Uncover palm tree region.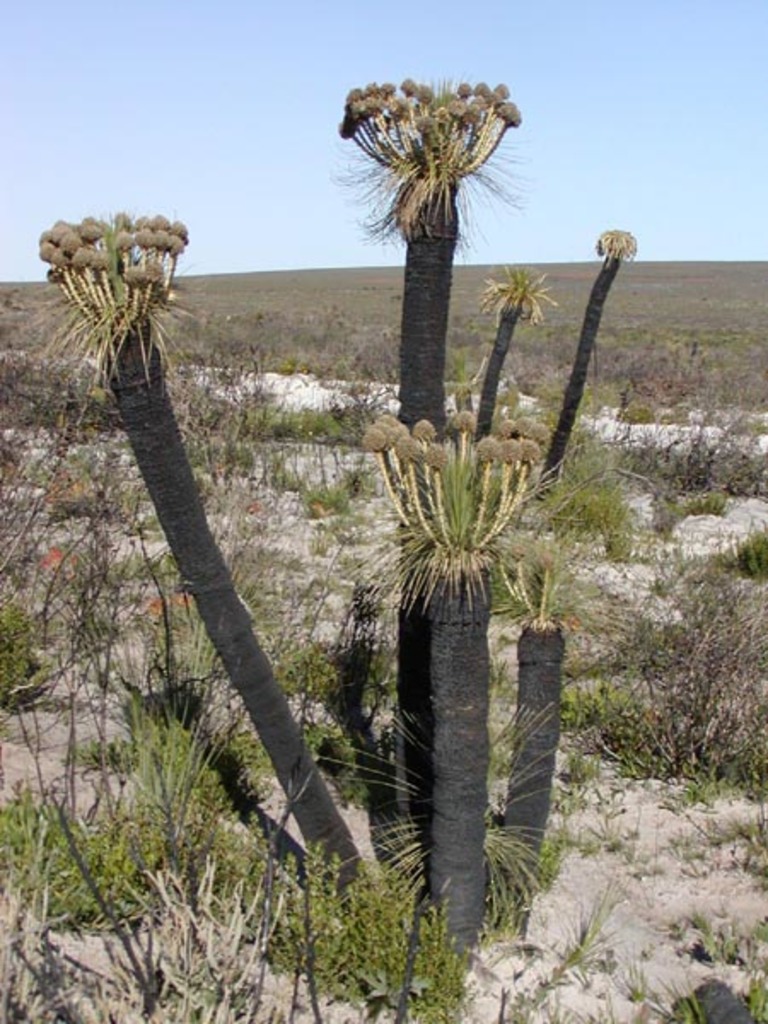
Uncovered: x1=41 y1=208 x2=374 y2=899.
